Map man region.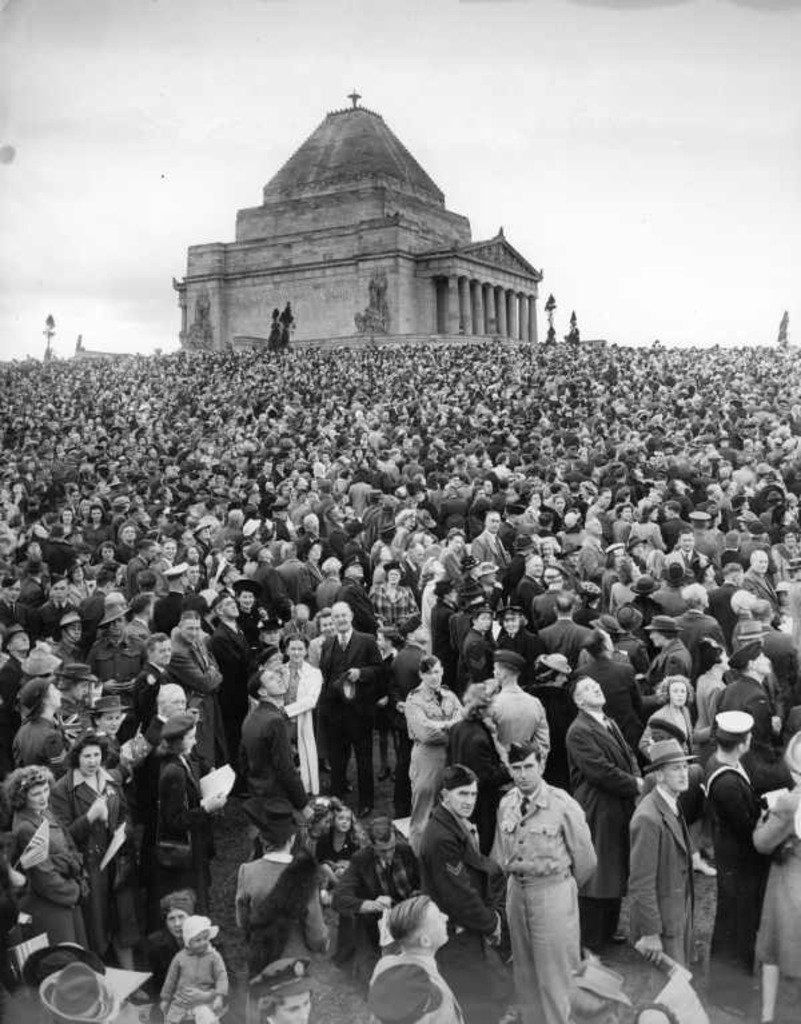
Mapped to (0, 621, 39, 722).
